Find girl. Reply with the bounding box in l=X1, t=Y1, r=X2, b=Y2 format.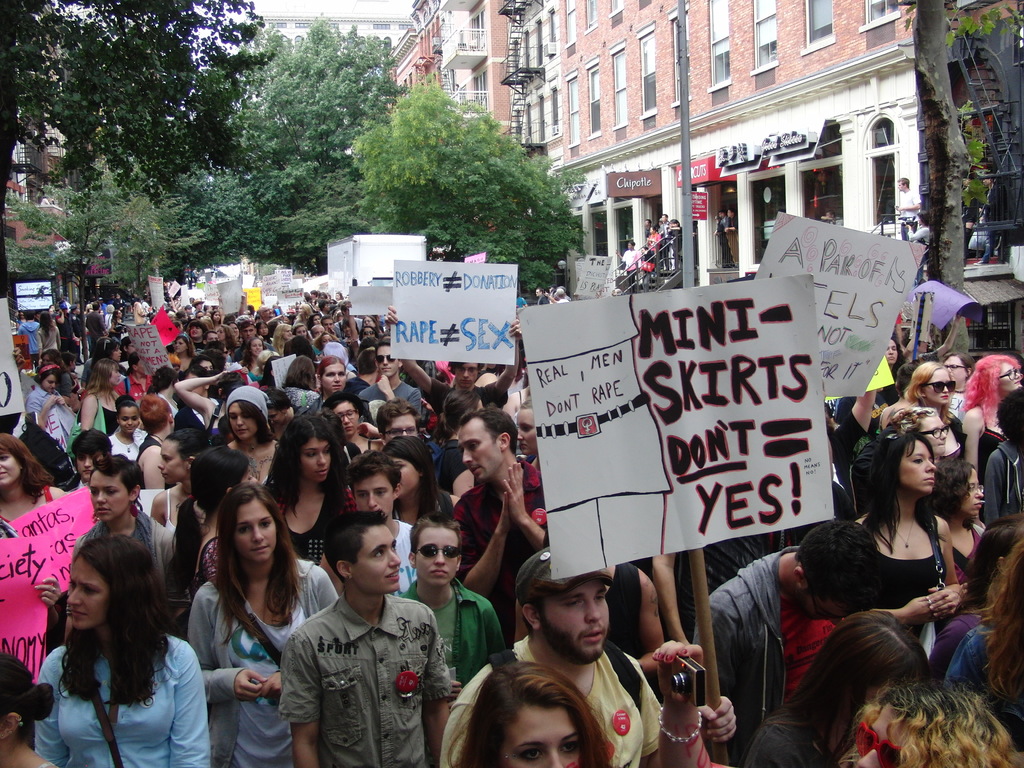
l=35, t=367, r=65, b=442.
